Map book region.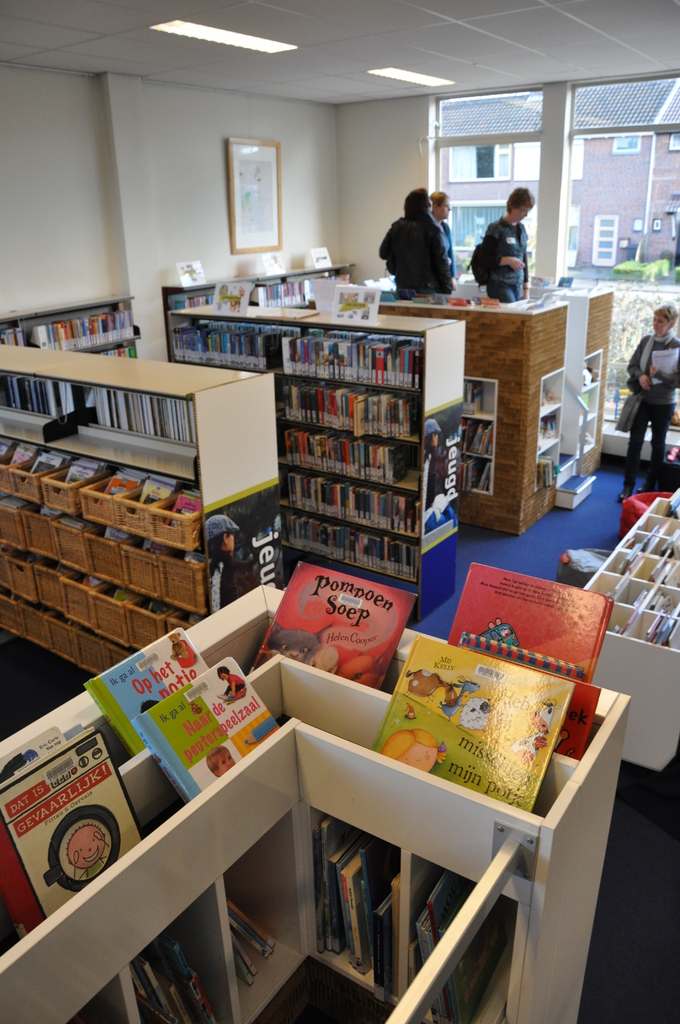
Mapped to select_region(241, 548, 418, 683).
